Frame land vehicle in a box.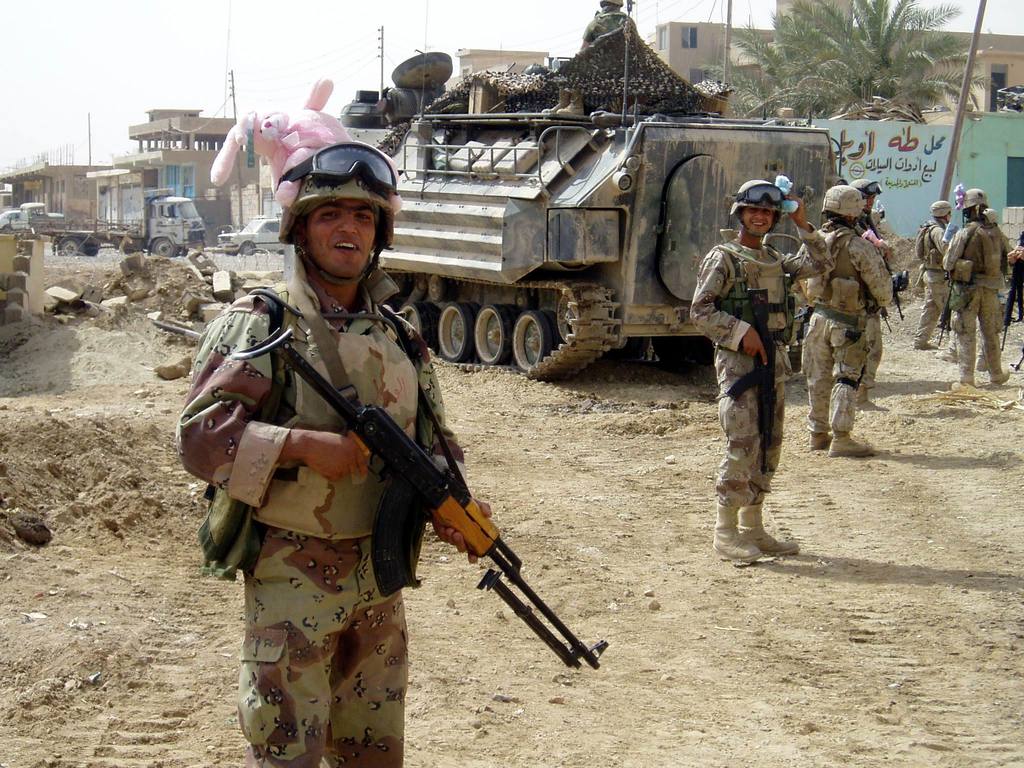
bbox=[0, 208, 20, 234].
